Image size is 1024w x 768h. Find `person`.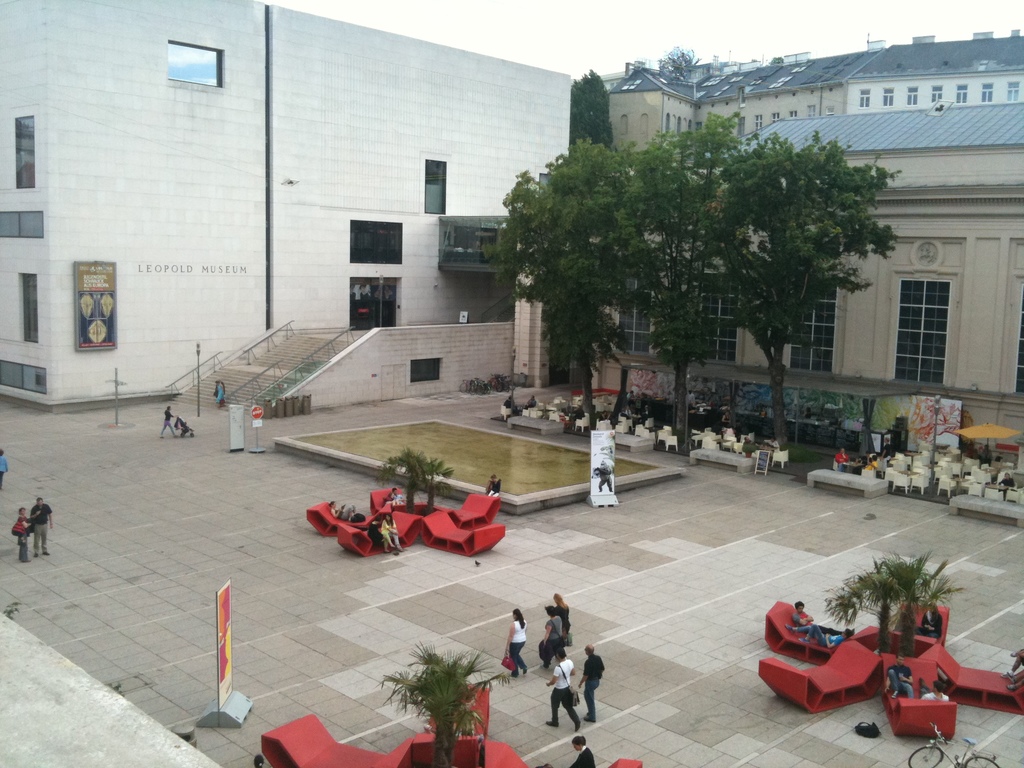
575,645,606,722.
